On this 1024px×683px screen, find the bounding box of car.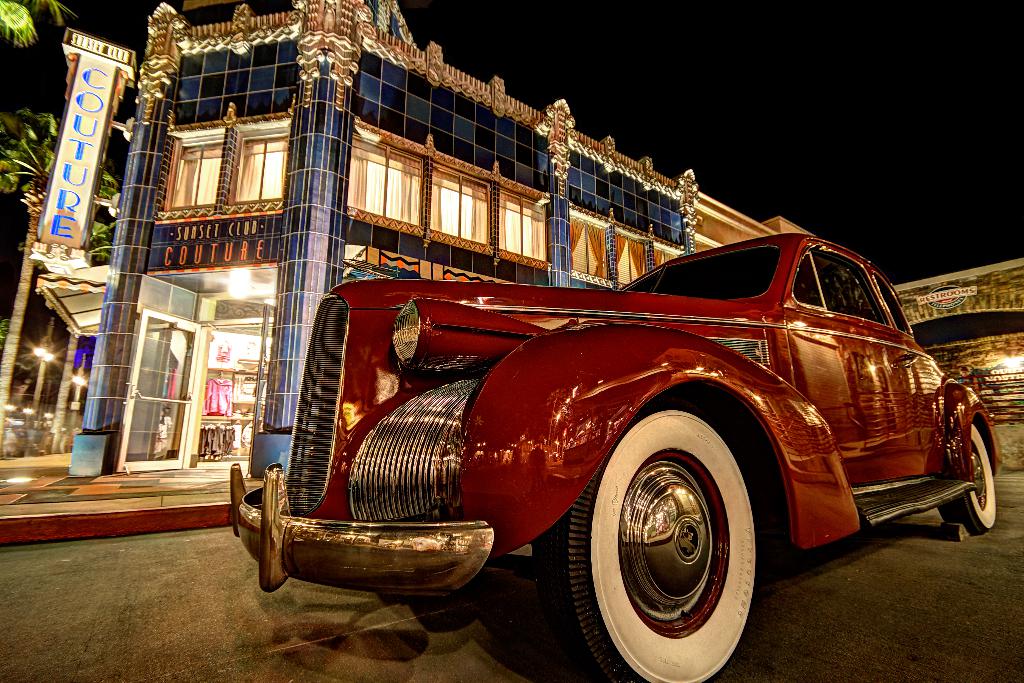
Bounding box: <bbox>230, 234, 1005, 682</bbox>.
